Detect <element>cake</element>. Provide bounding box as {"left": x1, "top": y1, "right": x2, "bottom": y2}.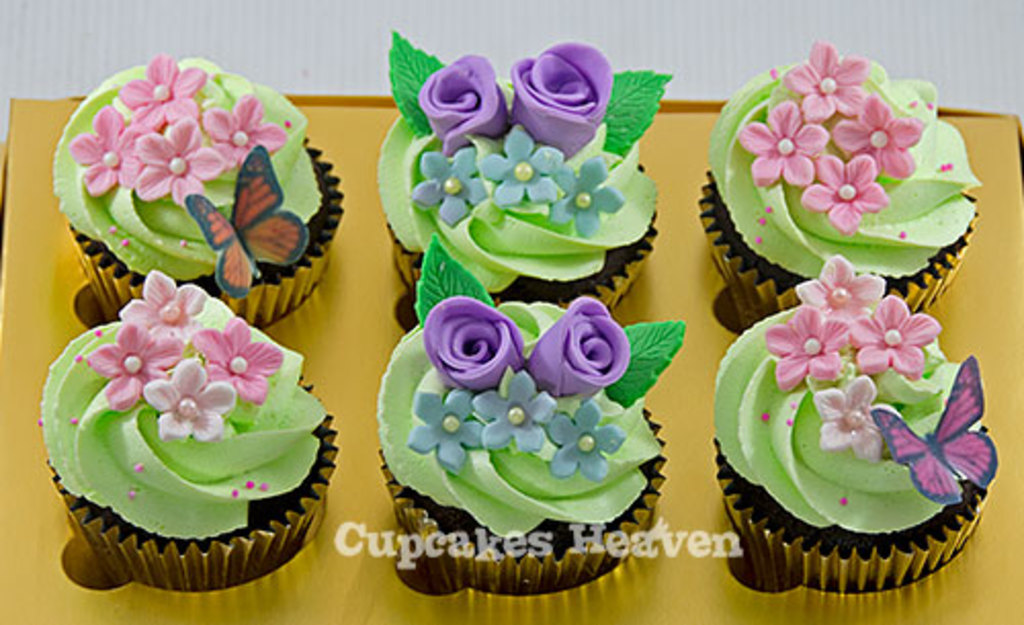
{"left": 377, "top": 20, "right": 672, "bottom": 307}.
